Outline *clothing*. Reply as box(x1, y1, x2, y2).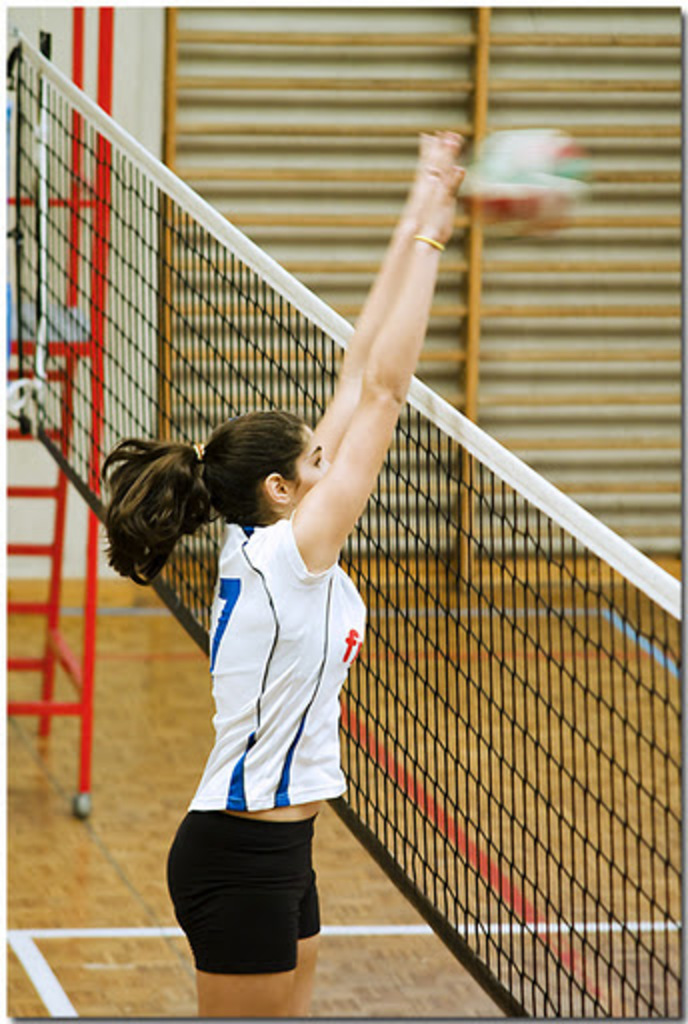
box(154, 468, 368, 950).
